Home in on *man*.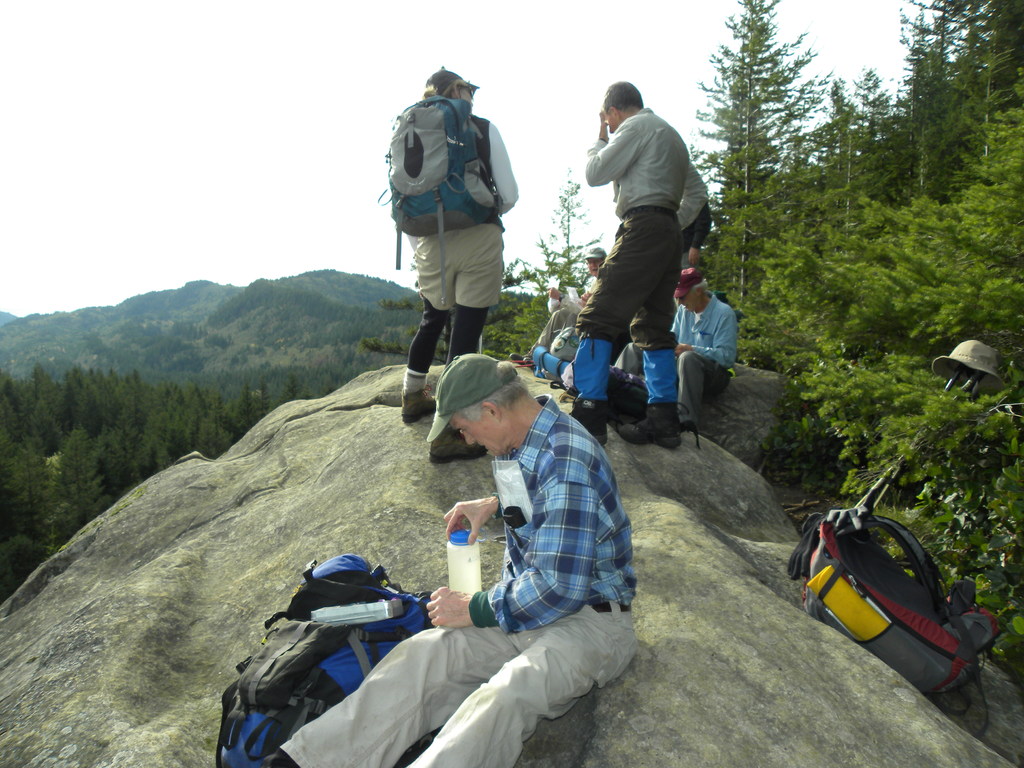
Homed in at 260 353 636 767.
